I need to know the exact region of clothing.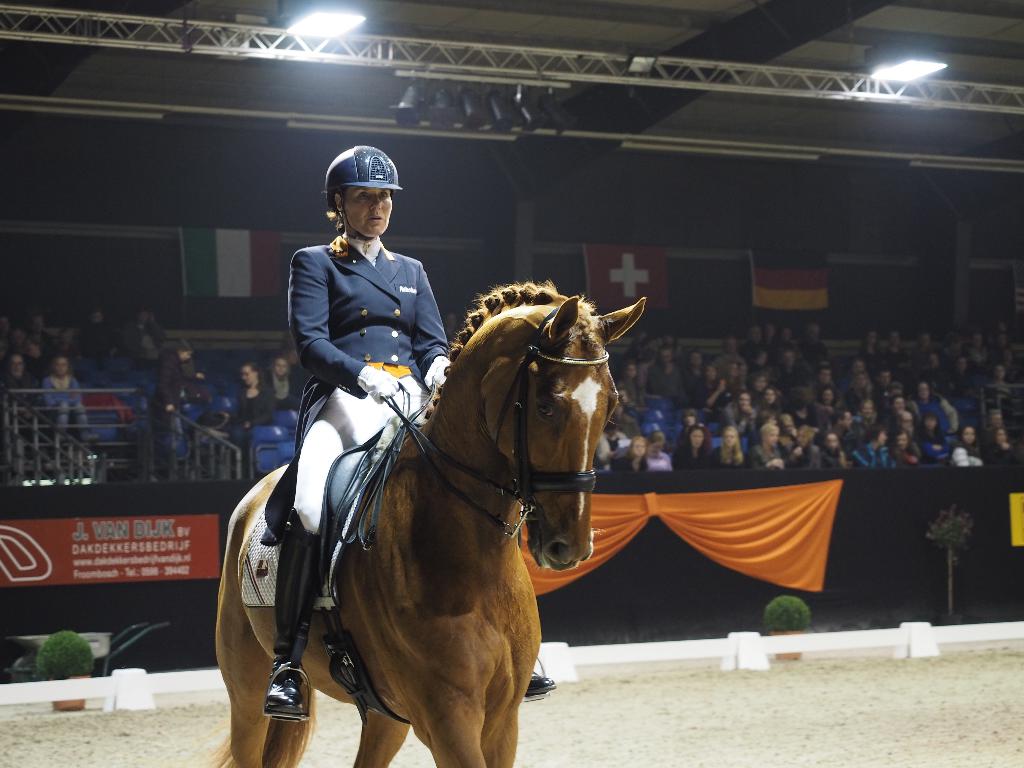
Region: bbox(939, 389, 975, 429).
